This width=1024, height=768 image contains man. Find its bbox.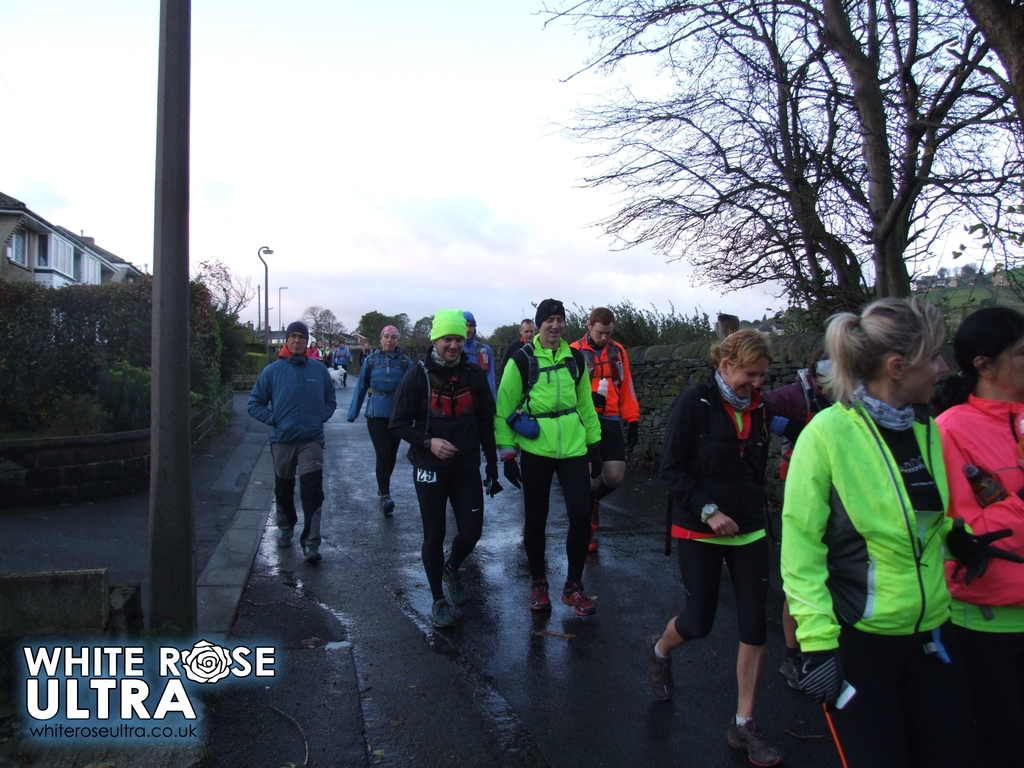
Rect(467, 308, 495, 380).
